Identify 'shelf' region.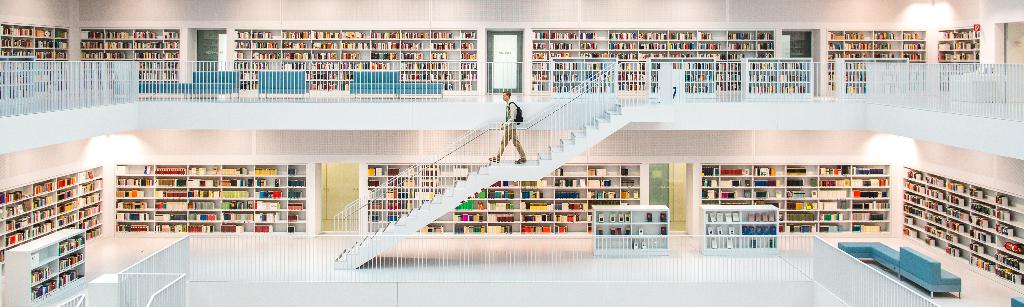
Region: select_region(552, 51, 563, 58).
